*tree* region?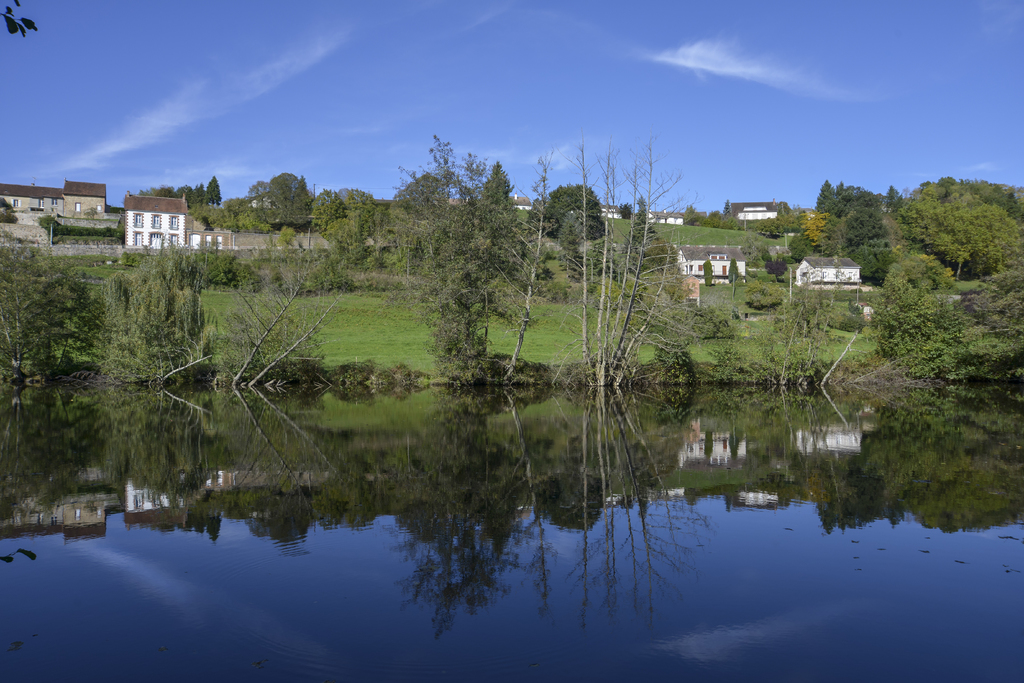
rect(240, 207, 271, 239)
